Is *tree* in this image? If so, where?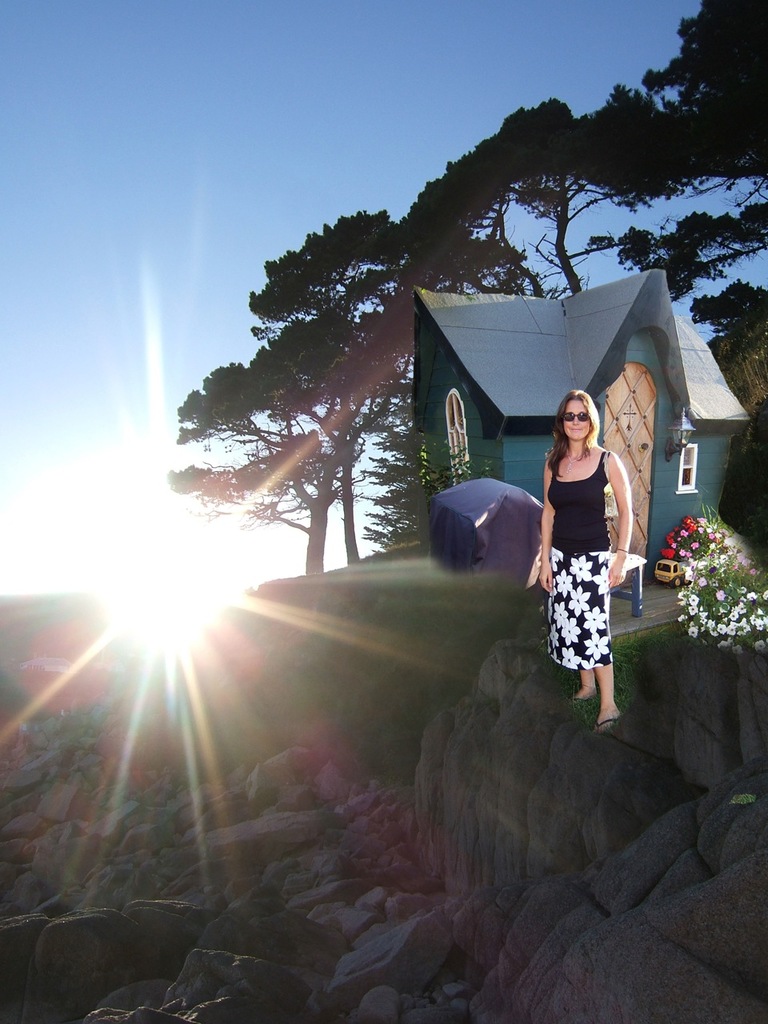
Yes, at x1=249 y1=218 x2=530 y2=544.
